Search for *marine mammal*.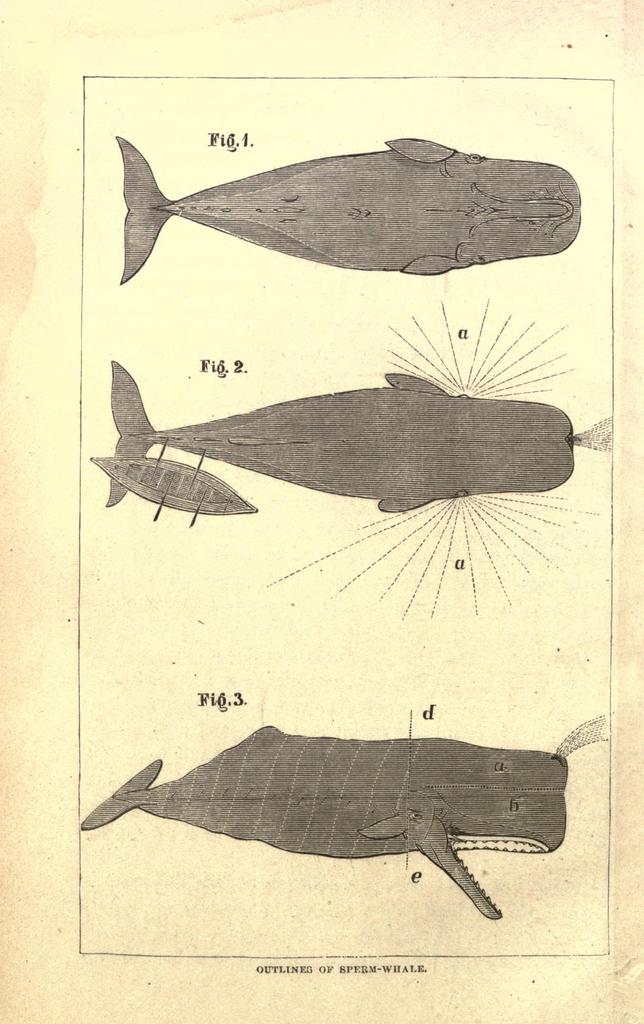
Found at (58,730,568,916).
